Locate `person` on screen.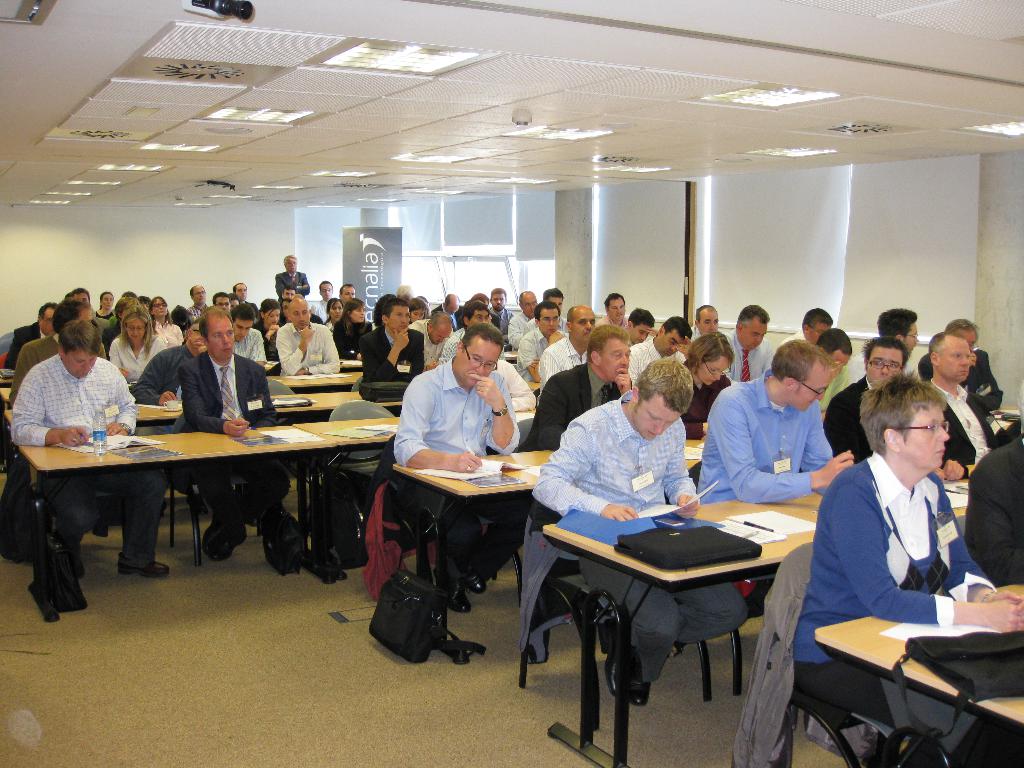
On screen at 916 314 1009 412.
